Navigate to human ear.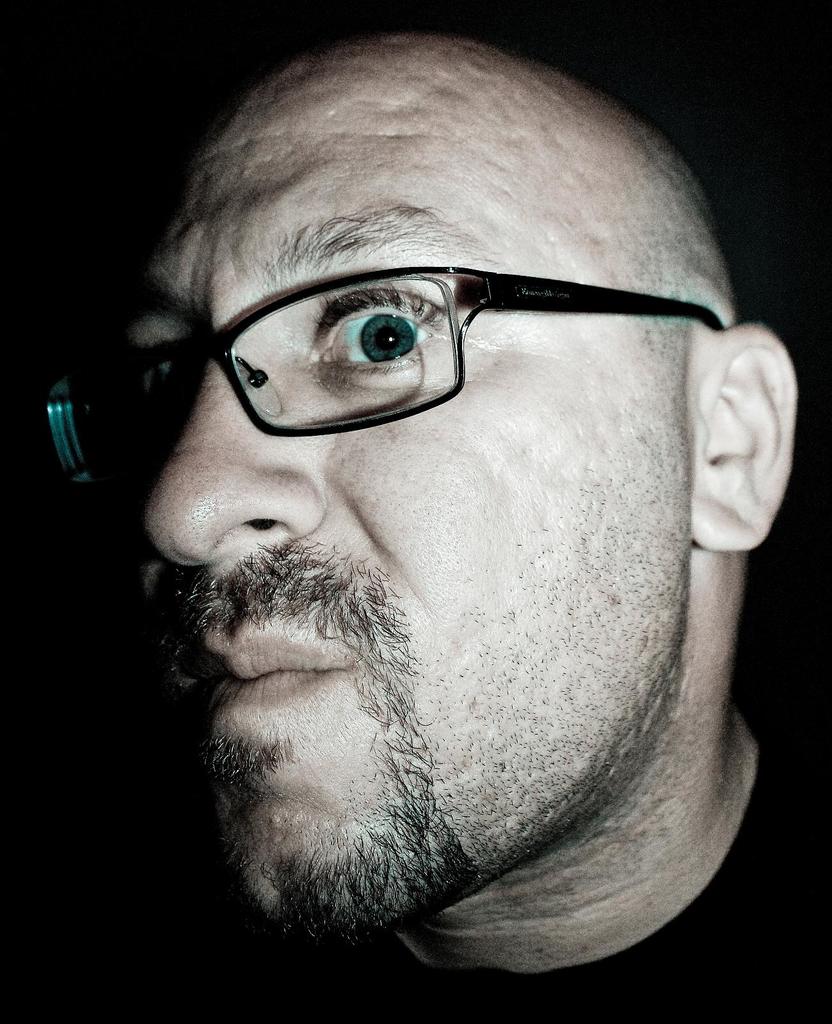
Navigation target: crop(692, 321, 801, 554).
